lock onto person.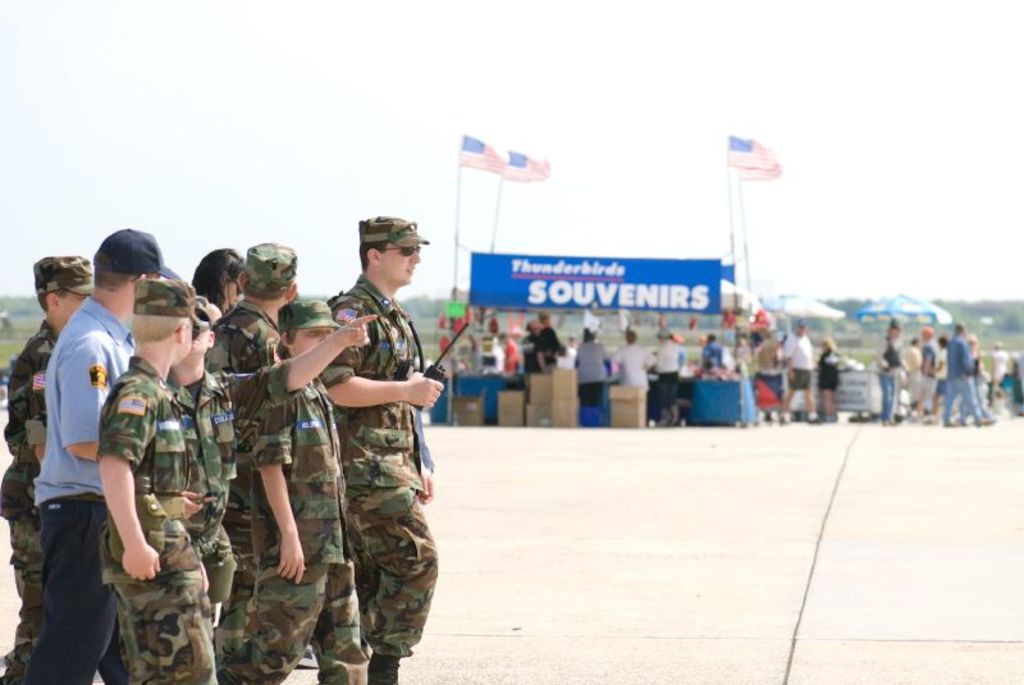
Locked: region(527, 309, 561, 370).
